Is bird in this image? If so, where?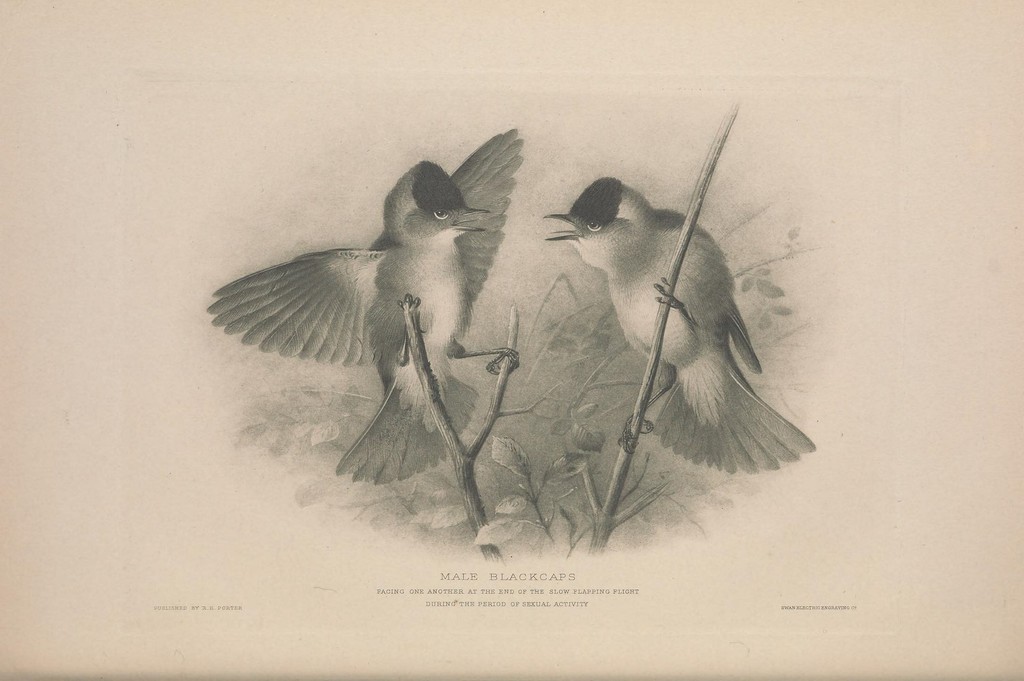
Yes, at detection(540, 138, 813, 495).
